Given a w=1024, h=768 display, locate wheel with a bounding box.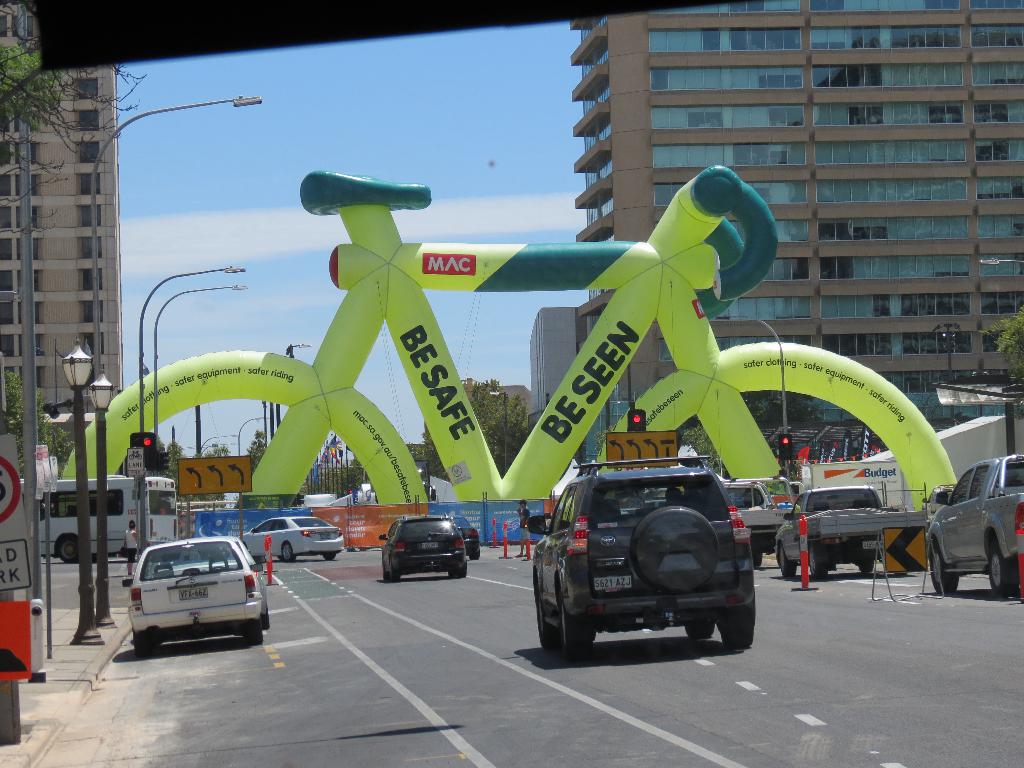
Located: 135/643/151/659.
